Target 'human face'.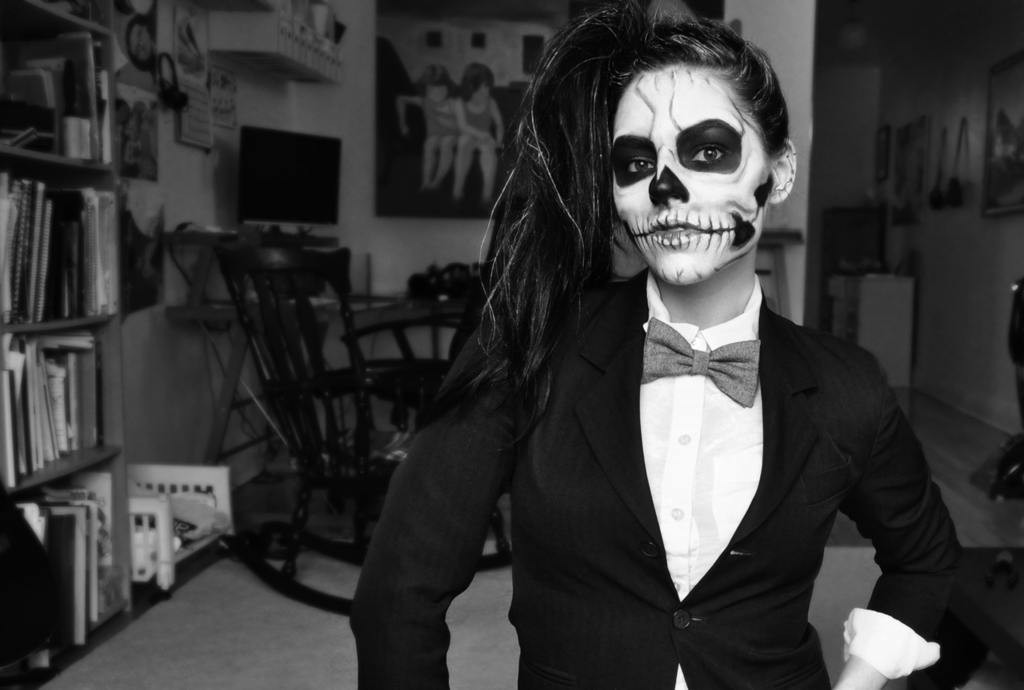
Target region: bbox=[604, 66, 794, 301].
